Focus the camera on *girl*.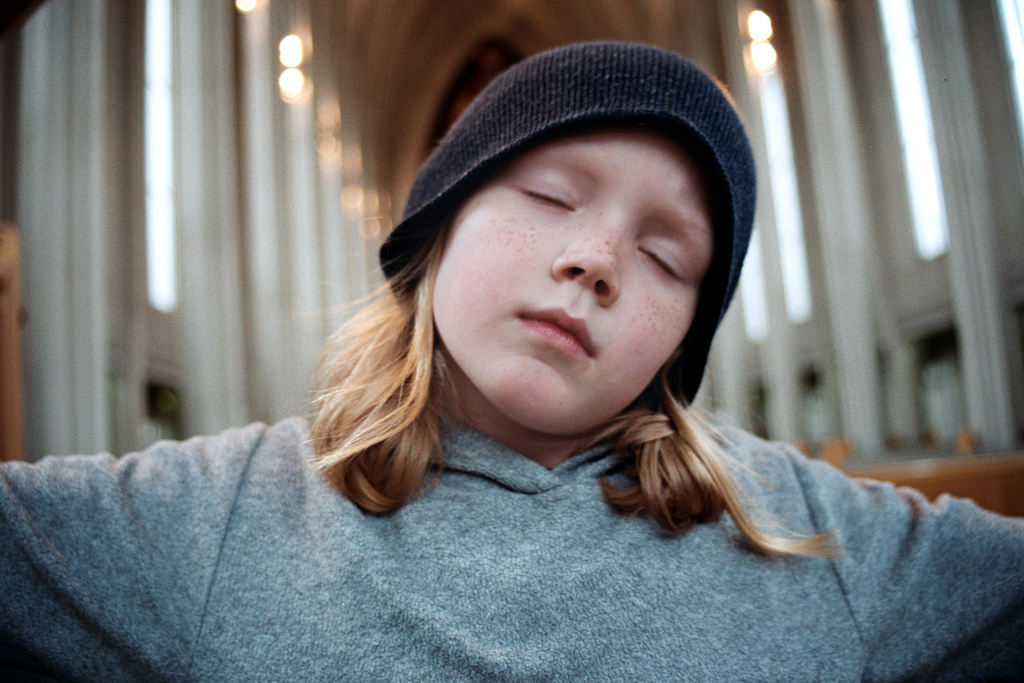
Focus region: [0,41,1023,682].
